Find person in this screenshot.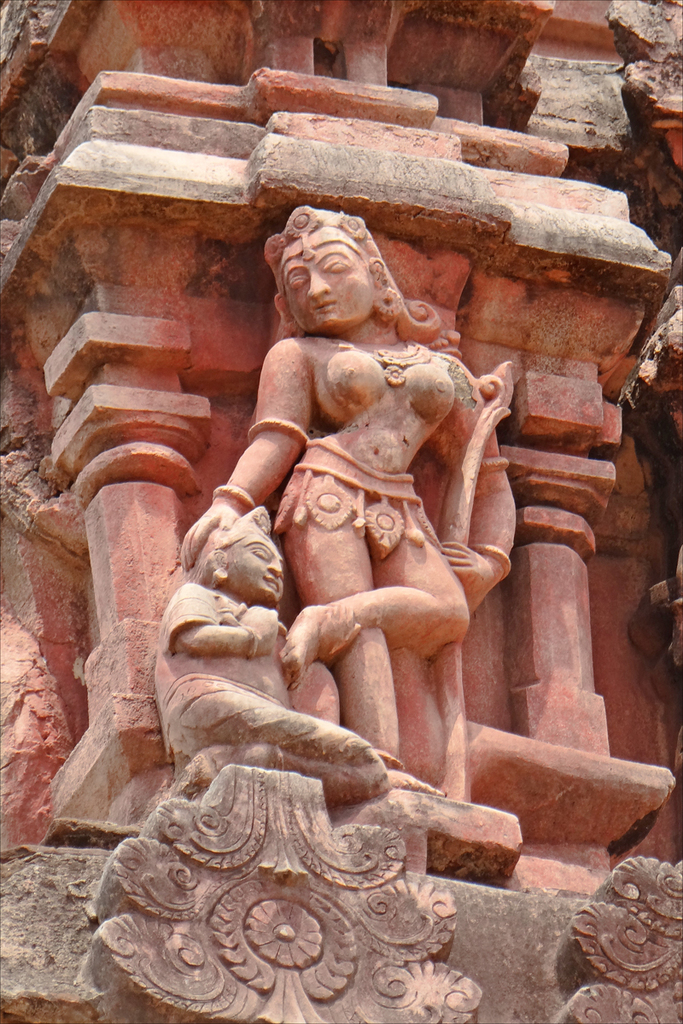
The bounding box for person is left=149, top=501, right=390, bottom=802.
